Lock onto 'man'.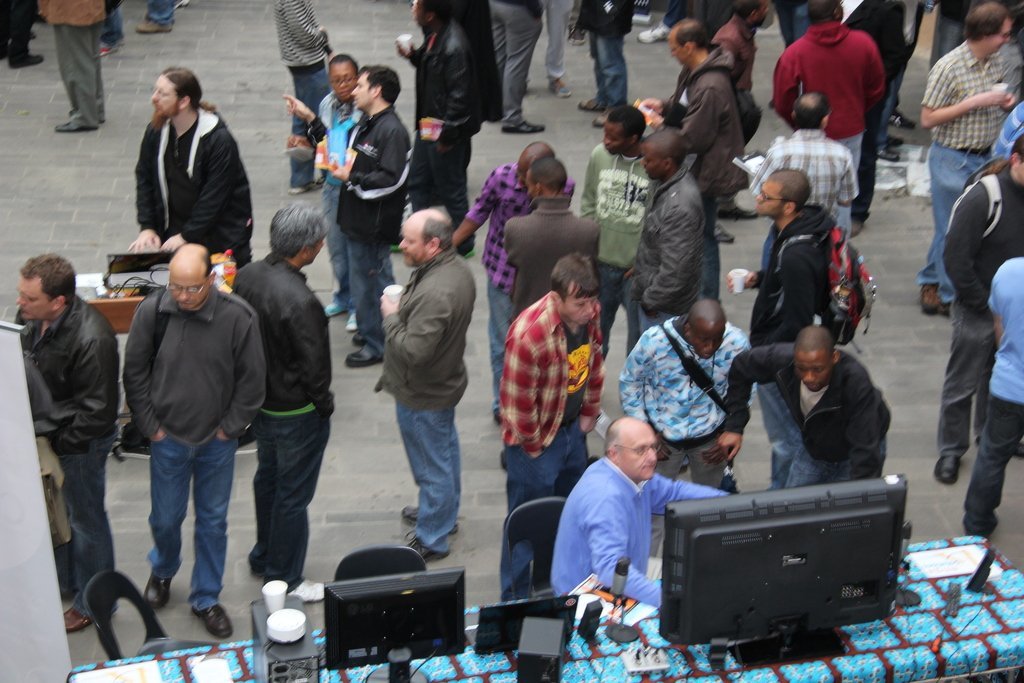
Locked: crop(906, 0, 1023, 323).
